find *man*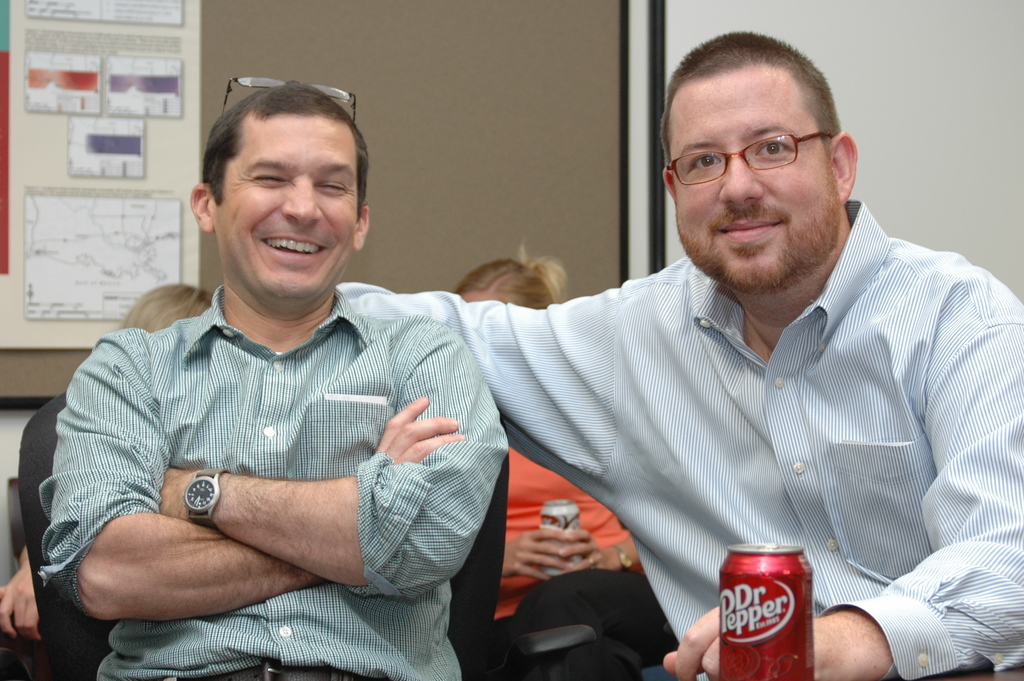
<region>333, 36, 1007, 664</region>
